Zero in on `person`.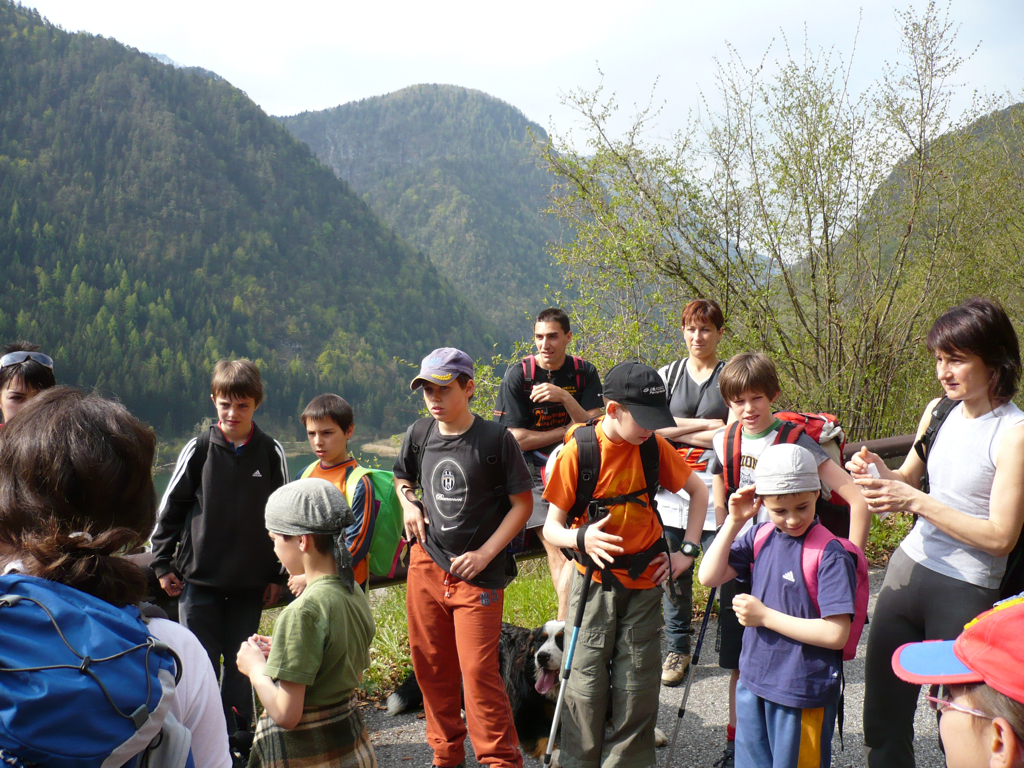
Zeroed in: <region>539, 361, 714, 767</region>.
